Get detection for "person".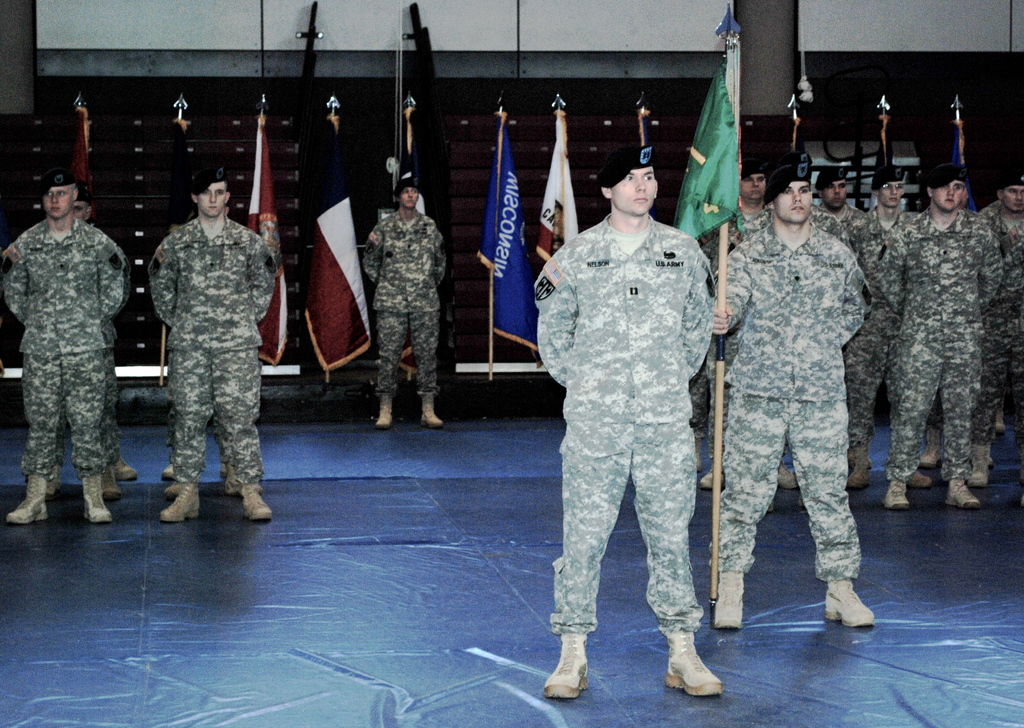
Detection: box(540, 152, 724, 710).
